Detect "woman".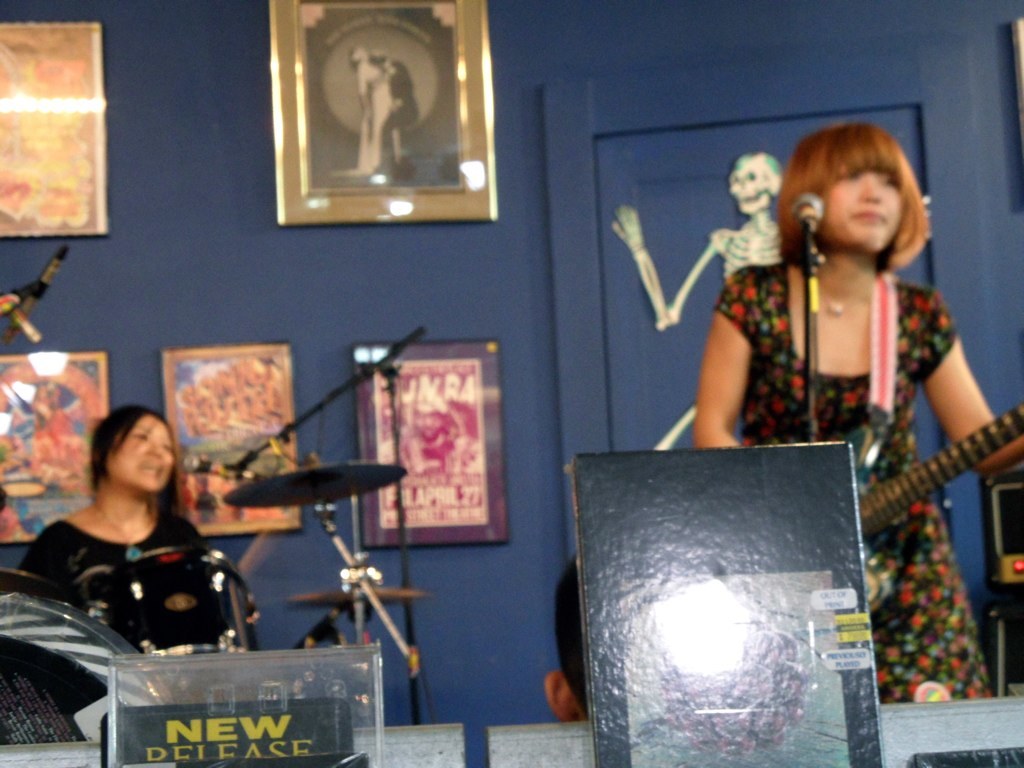
Detected at 29 393 251 686.
